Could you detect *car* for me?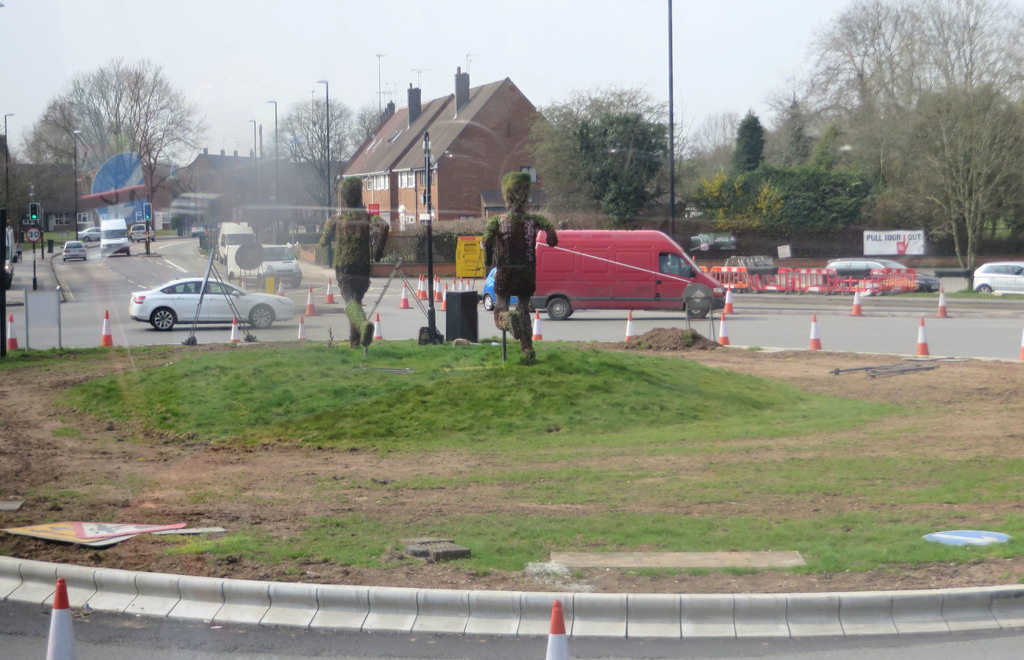
Detection result: (x1=133, y1=222, x2=151, y2=242).
